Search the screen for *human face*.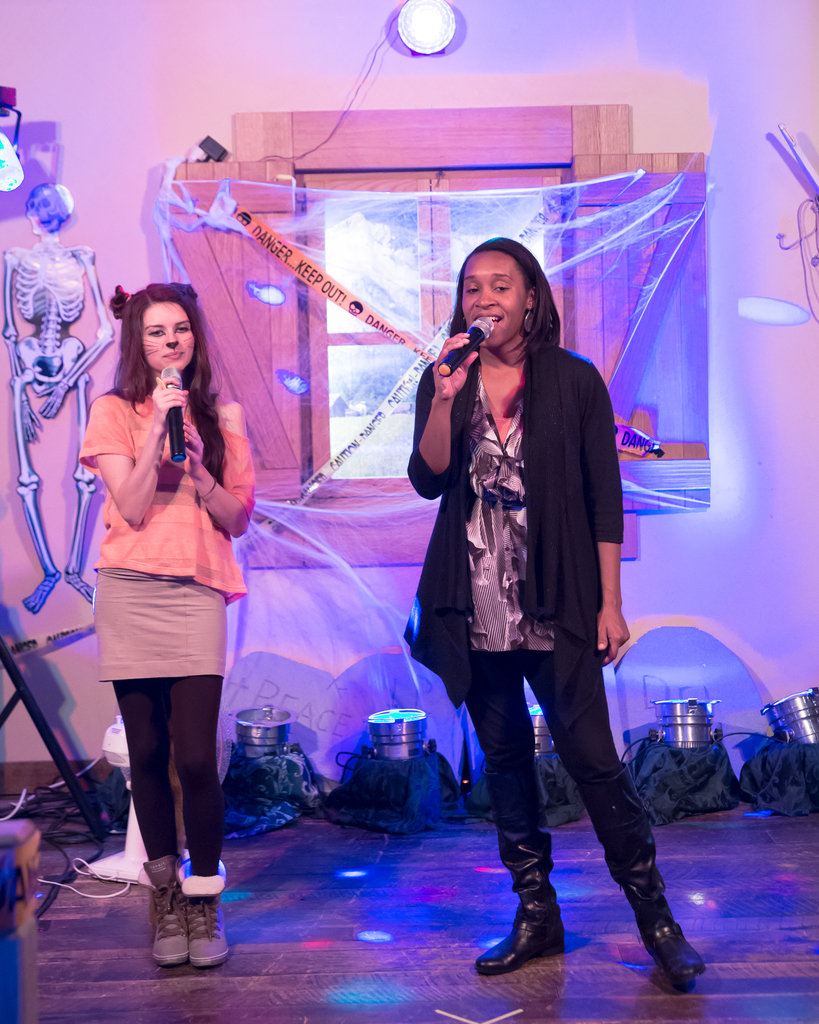
Found at {"left": 147, "top": 302, "right": 196, "bottom": 371}.
